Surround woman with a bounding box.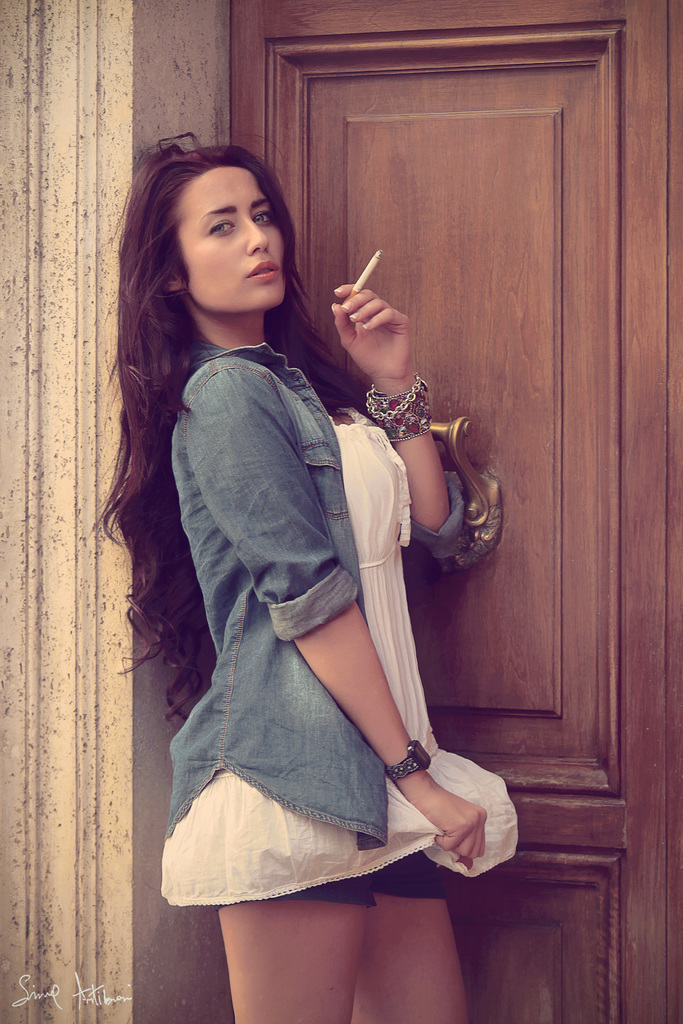
{"left": 119, "top": 152, "right": 485, "bottom": 954}.
